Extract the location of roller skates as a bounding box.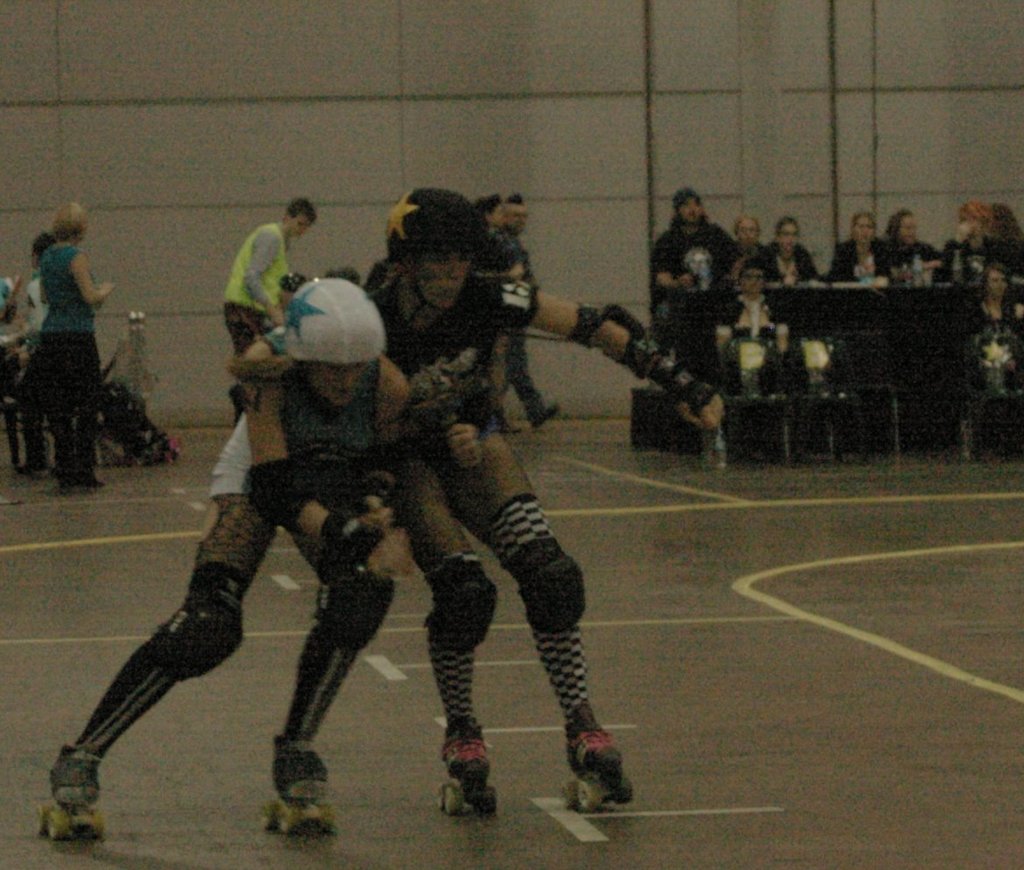
(x1=559, y1=701, x2=635, y2=813).
